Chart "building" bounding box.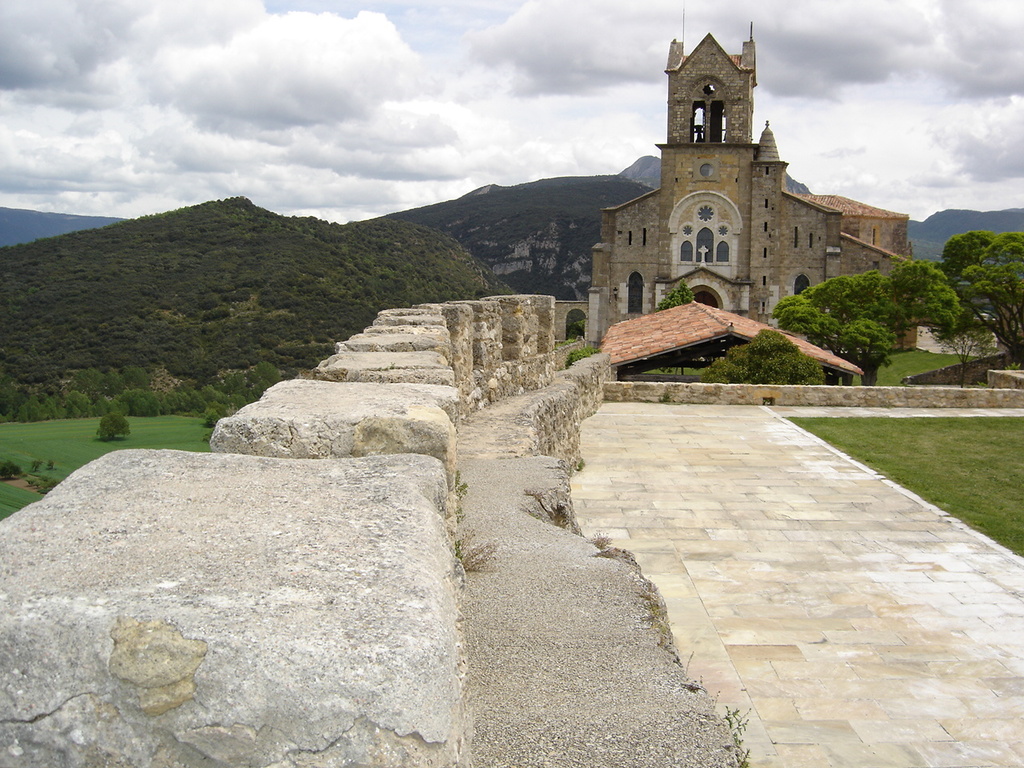
Charted: <box>586,30,918,358</box>.
